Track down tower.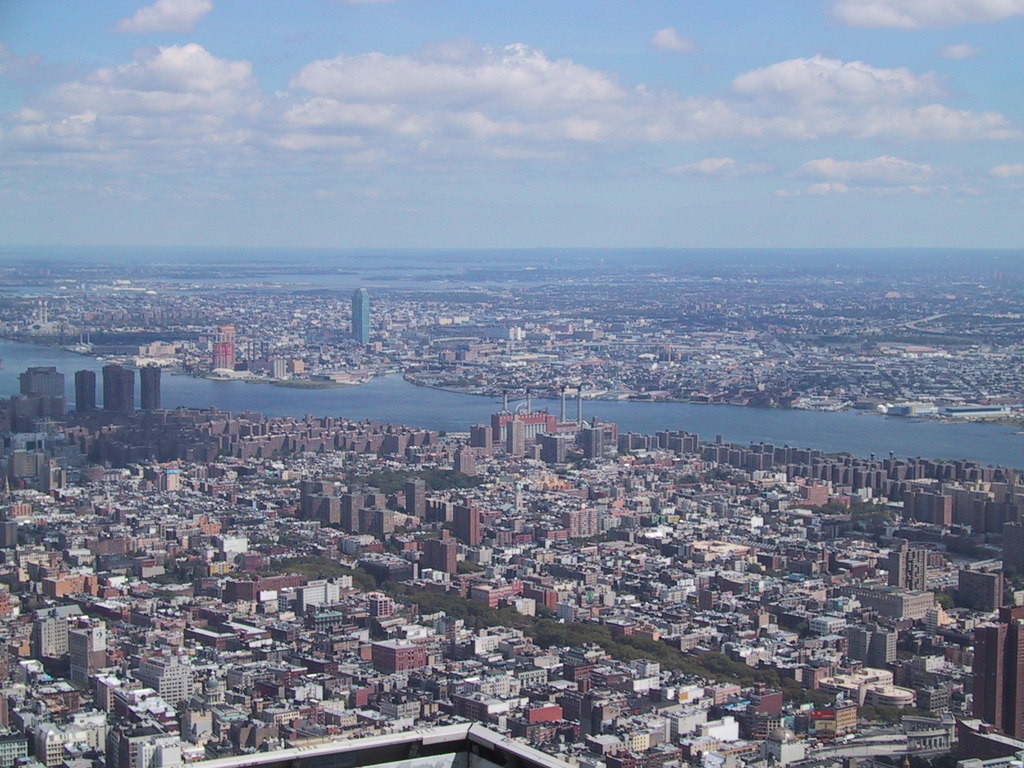
Tracked to 350/288/374/347.
